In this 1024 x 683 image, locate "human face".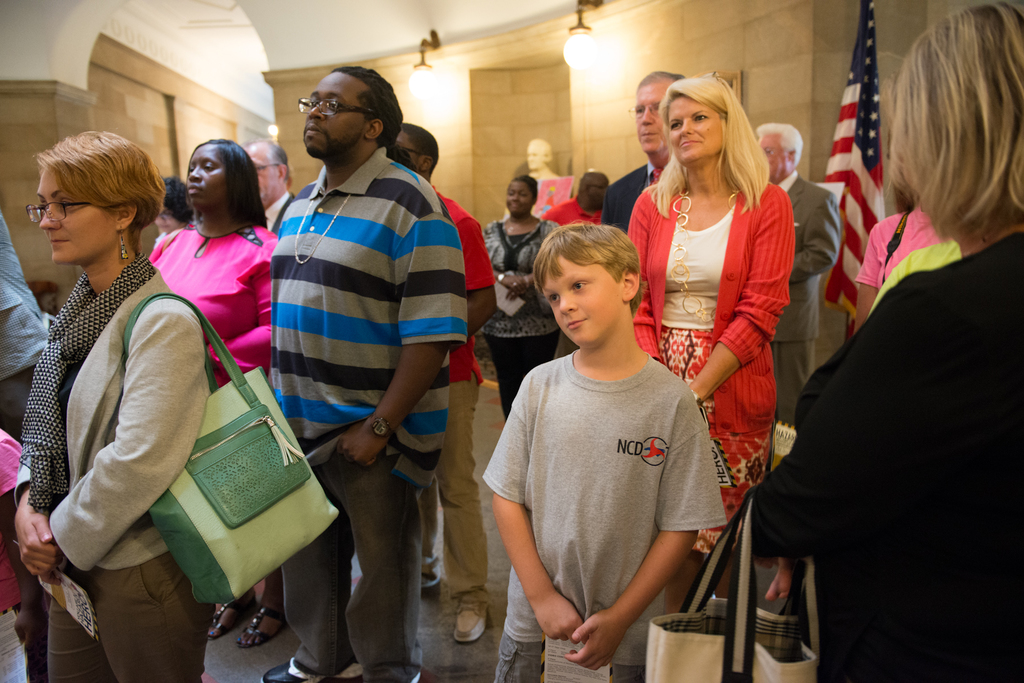
Bounding box: (40,163,116,267).
